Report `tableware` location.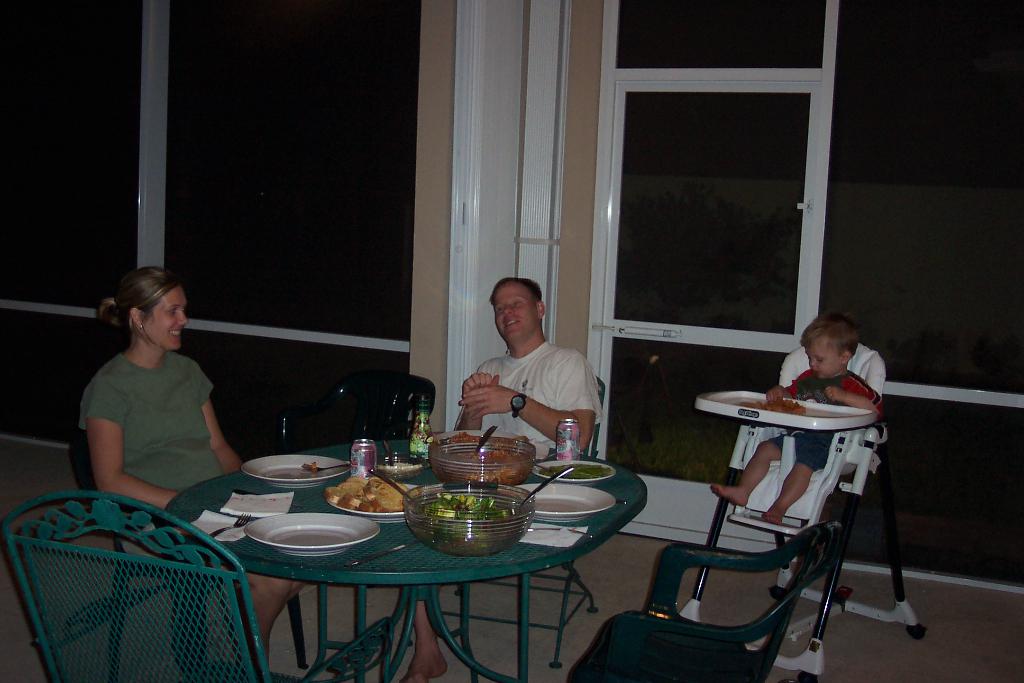
Report: bbox=[328, 482, 424, 519].
